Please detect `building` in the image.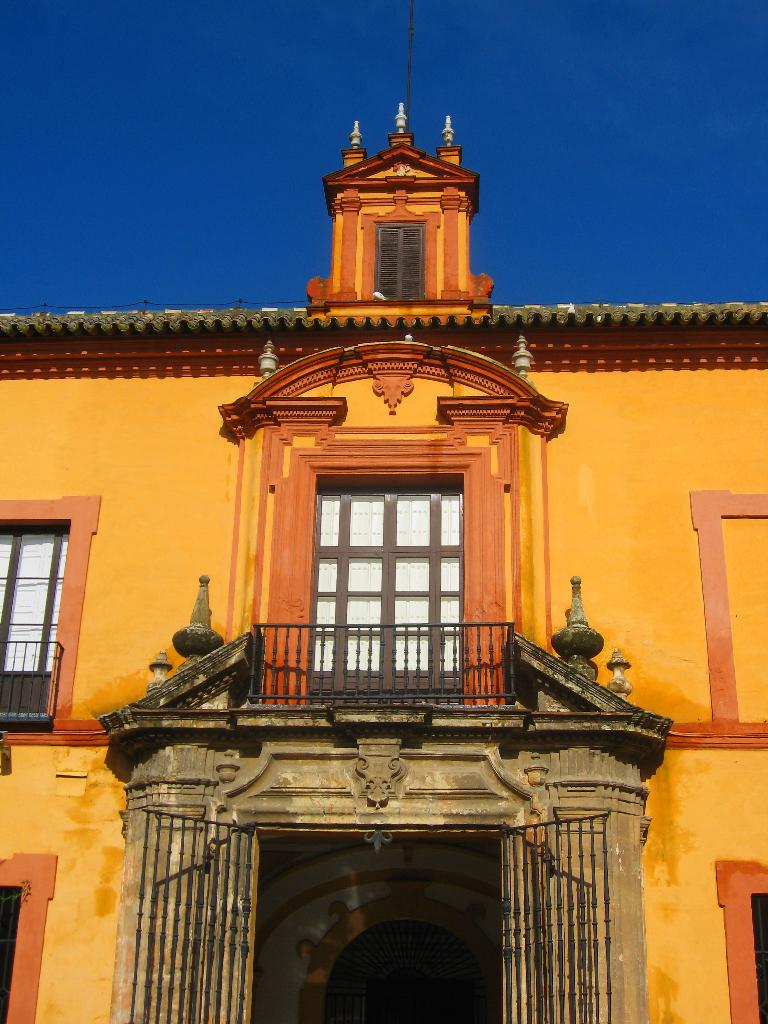
{"left": 0, "top": 99, "right": 767, "bottom": 1023}.
